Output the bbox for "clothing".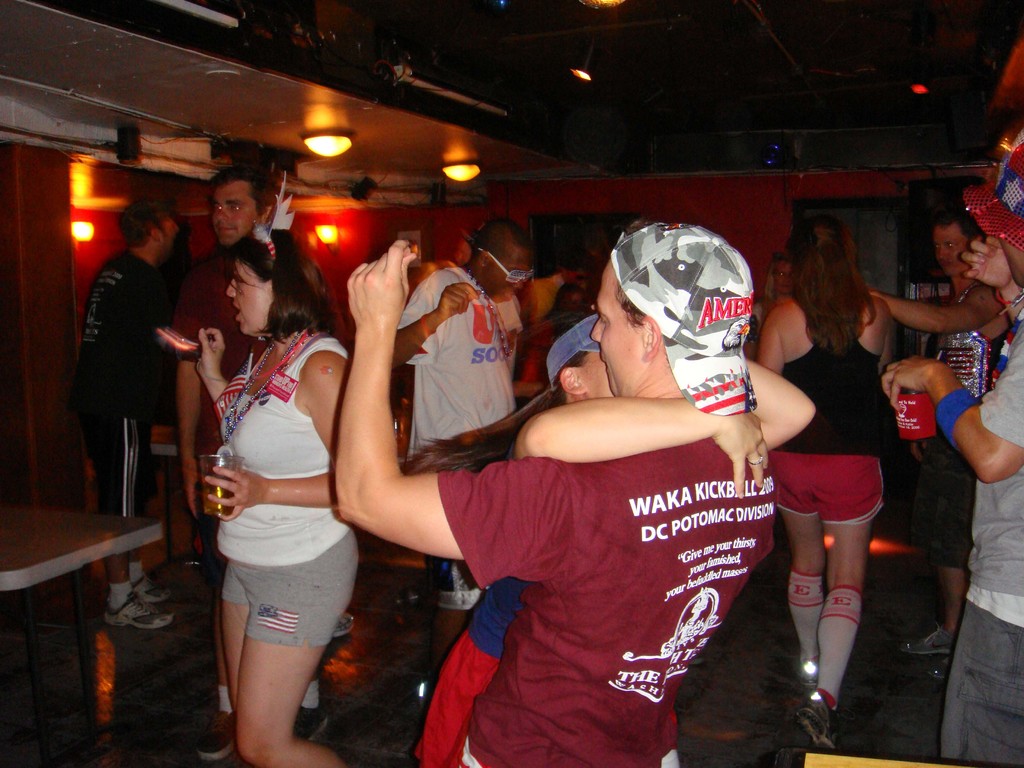
l=199, t=310, r=383, b=644.
